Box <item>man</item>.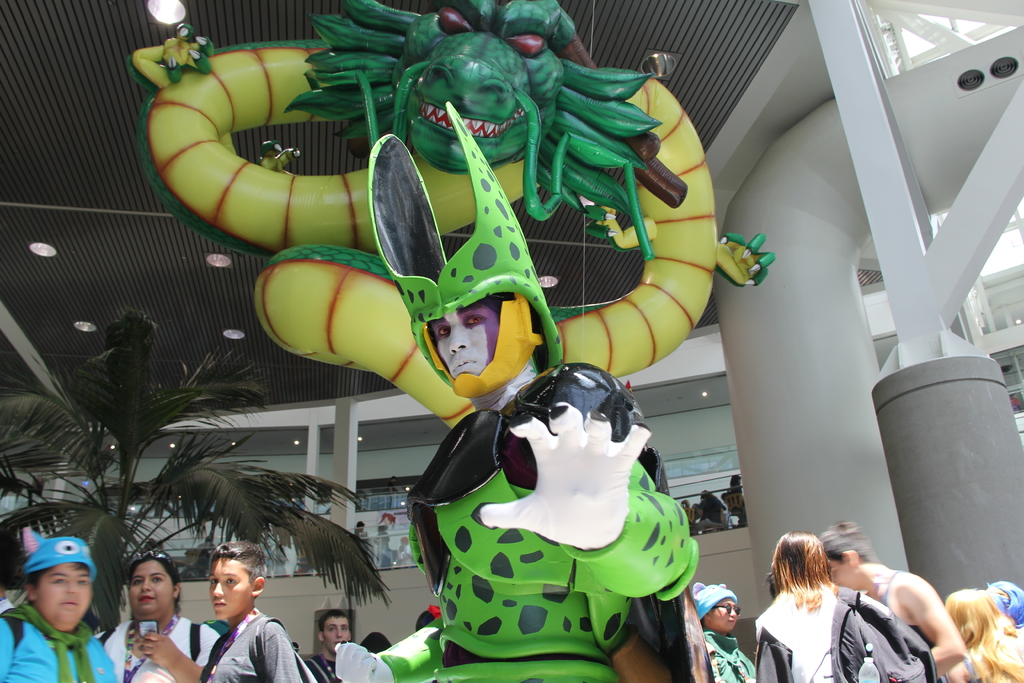
l=820, t=520, r=962, b=682.
